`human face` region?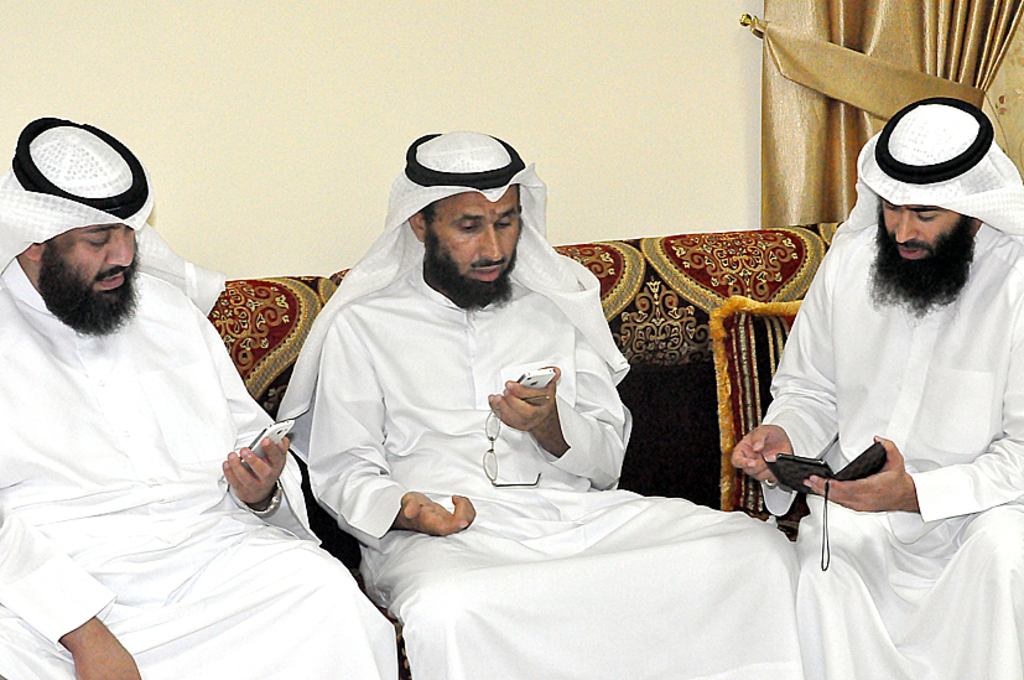
box=[51, 222, 142, 300]
